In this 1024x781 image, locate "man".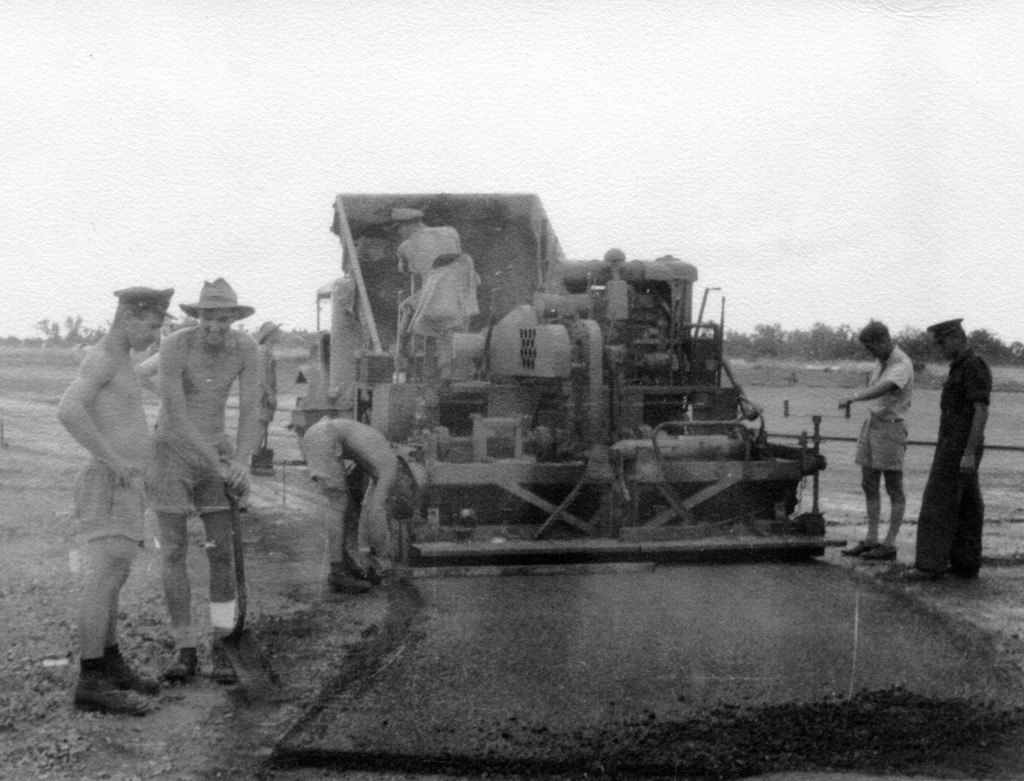
Bounding box: pyautogui.locateOnScreen(145, 284, 267, 685).
